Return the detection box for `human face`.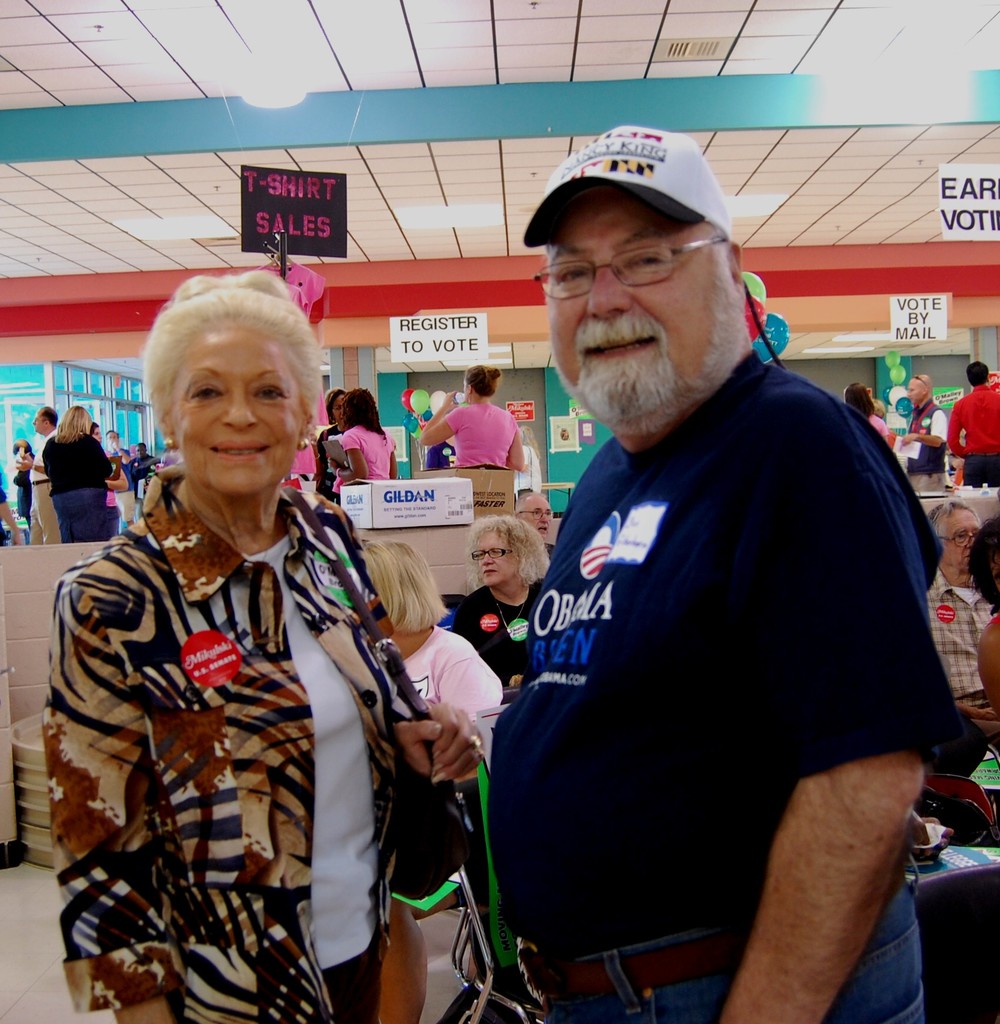
region(104, 430, 118, 444).
